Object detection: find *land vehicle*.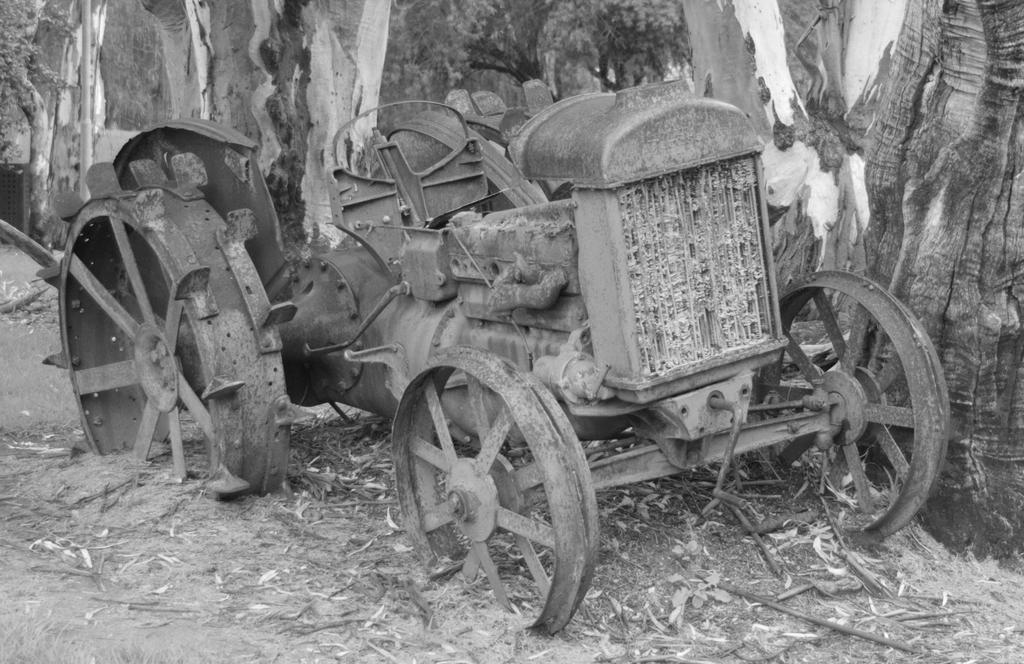
select_region(45, 85, 953, 644).
